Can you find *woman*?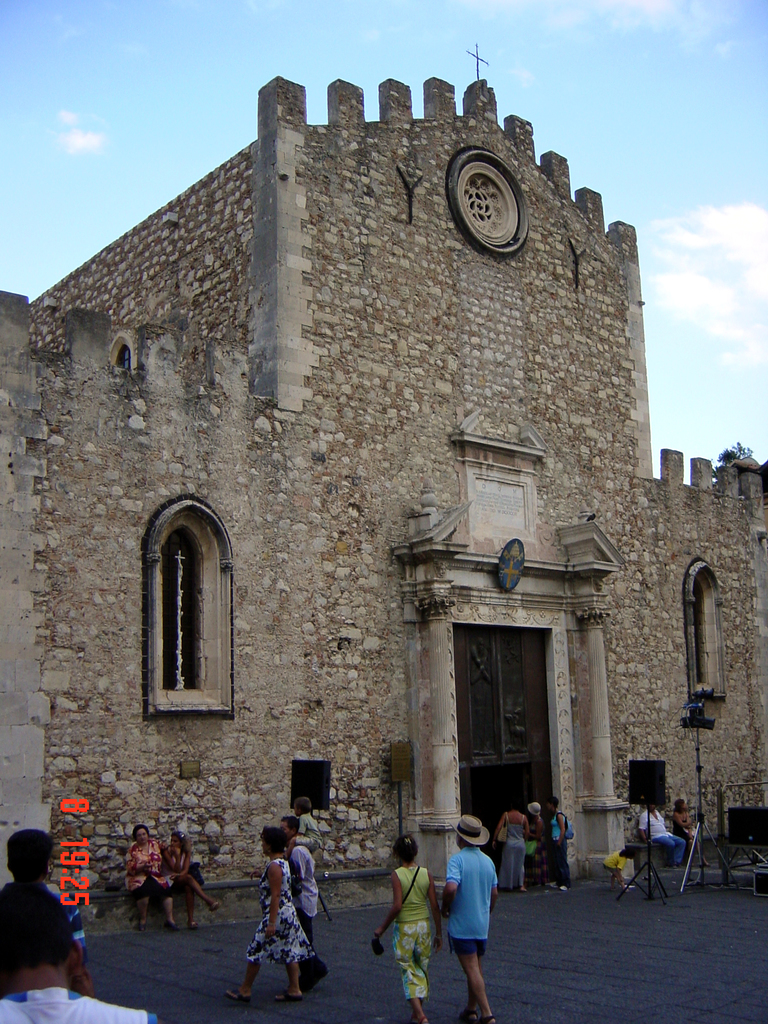
Yes, bounding box: 370, 832, 445, 1023.
